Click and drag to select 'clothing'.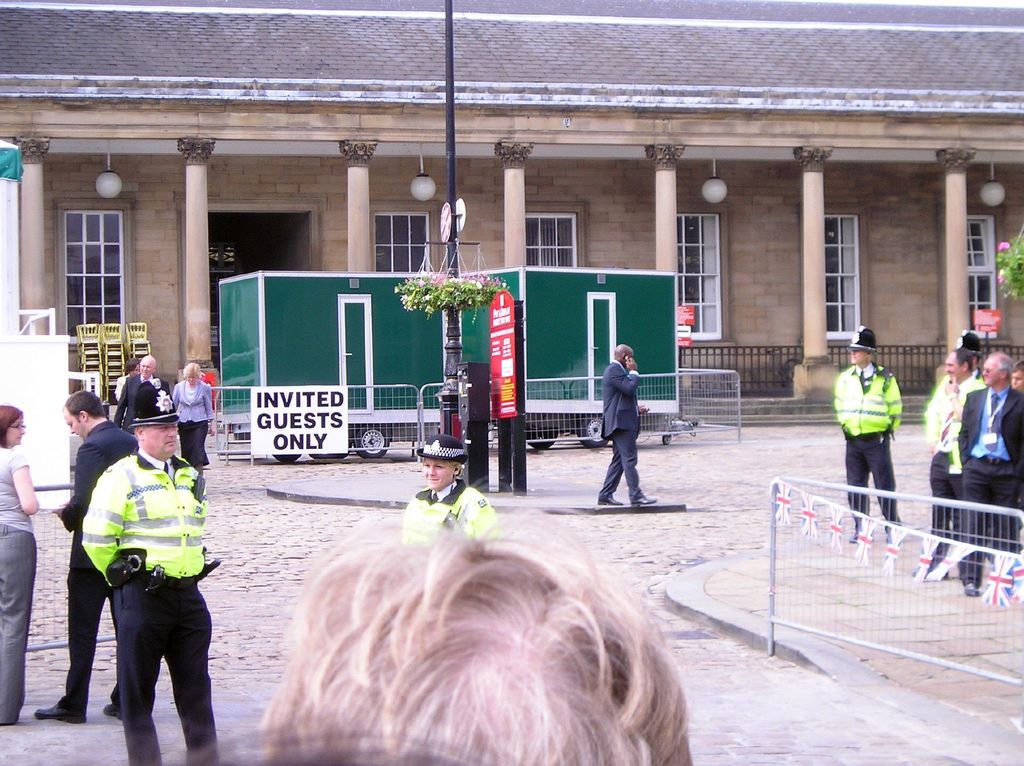
Selection: locate(925, 382, 974, 534).
